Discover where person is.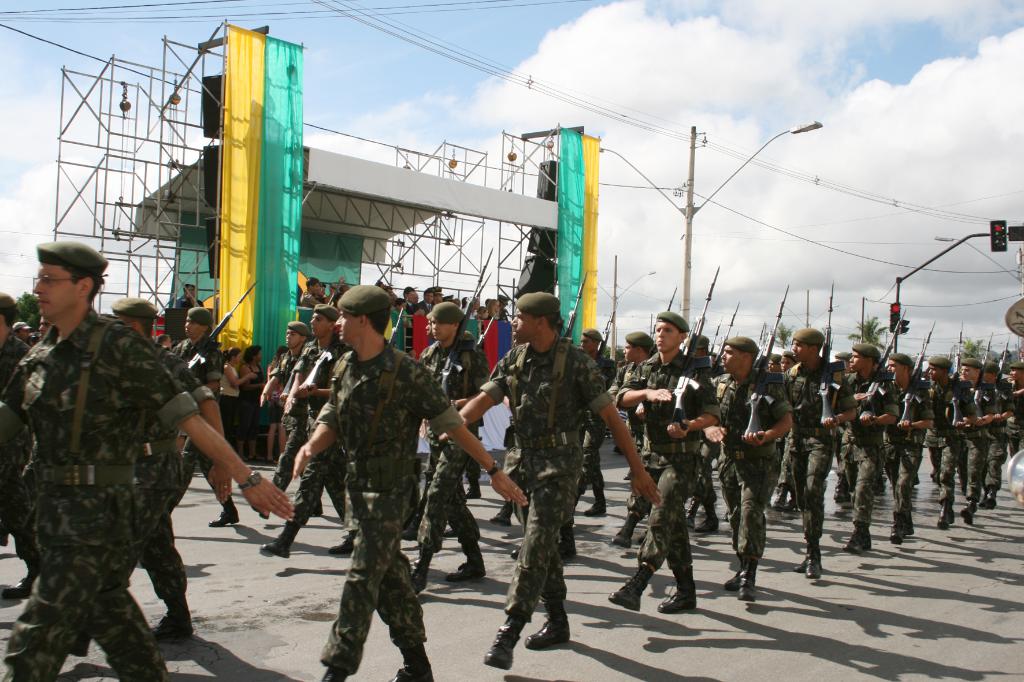
Discovered at Rect(286, 283, 454, 676).
